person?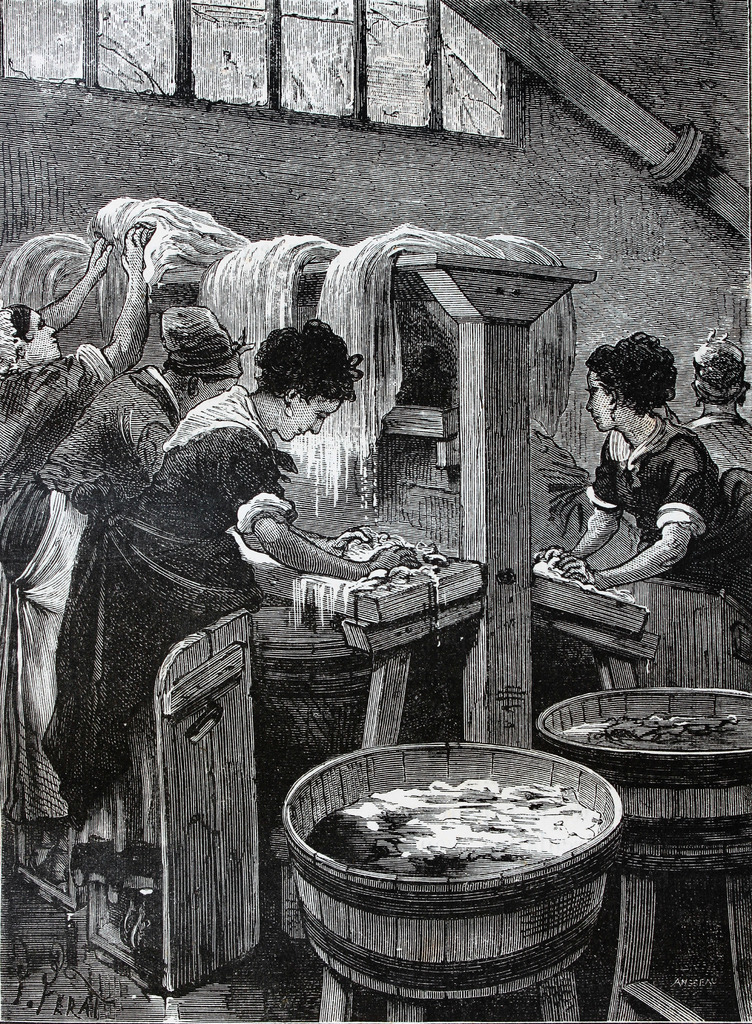
85 318 410 834
